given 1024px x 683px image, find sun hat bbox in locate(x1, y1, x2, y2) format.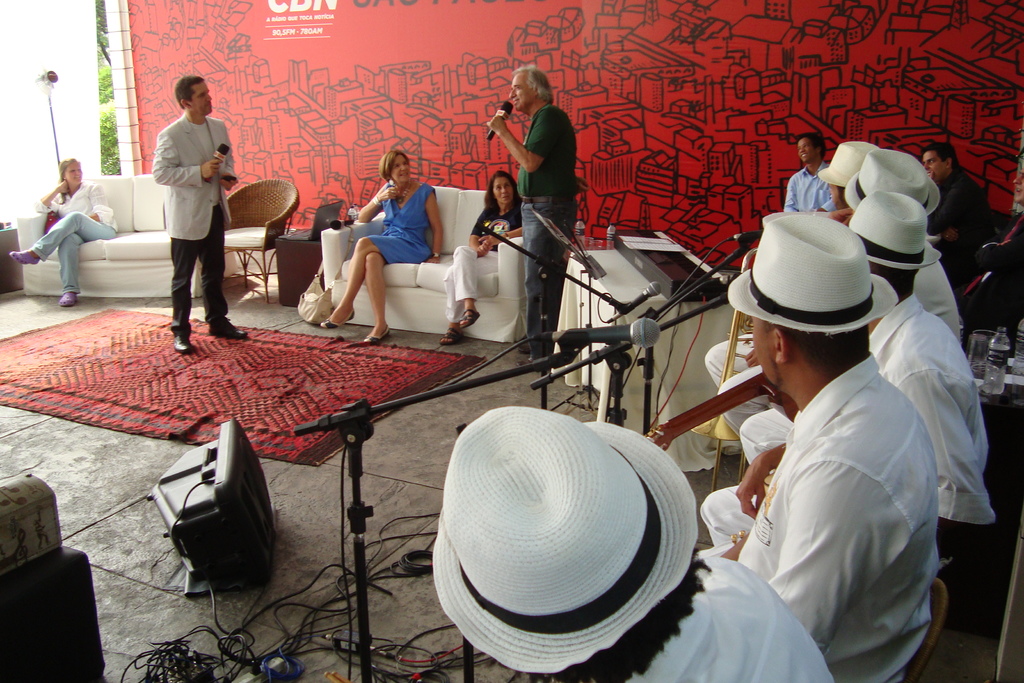
locate(844, 145, 943, 218).
